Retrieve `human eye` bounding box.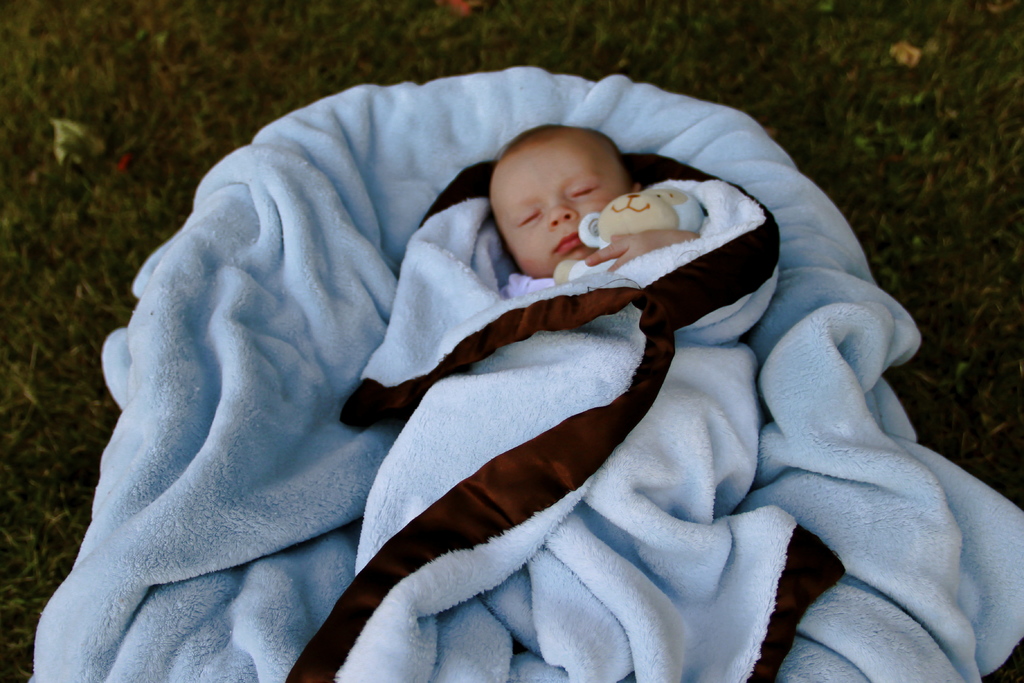
Bounding box: detection(516, 205, 544, 227).
